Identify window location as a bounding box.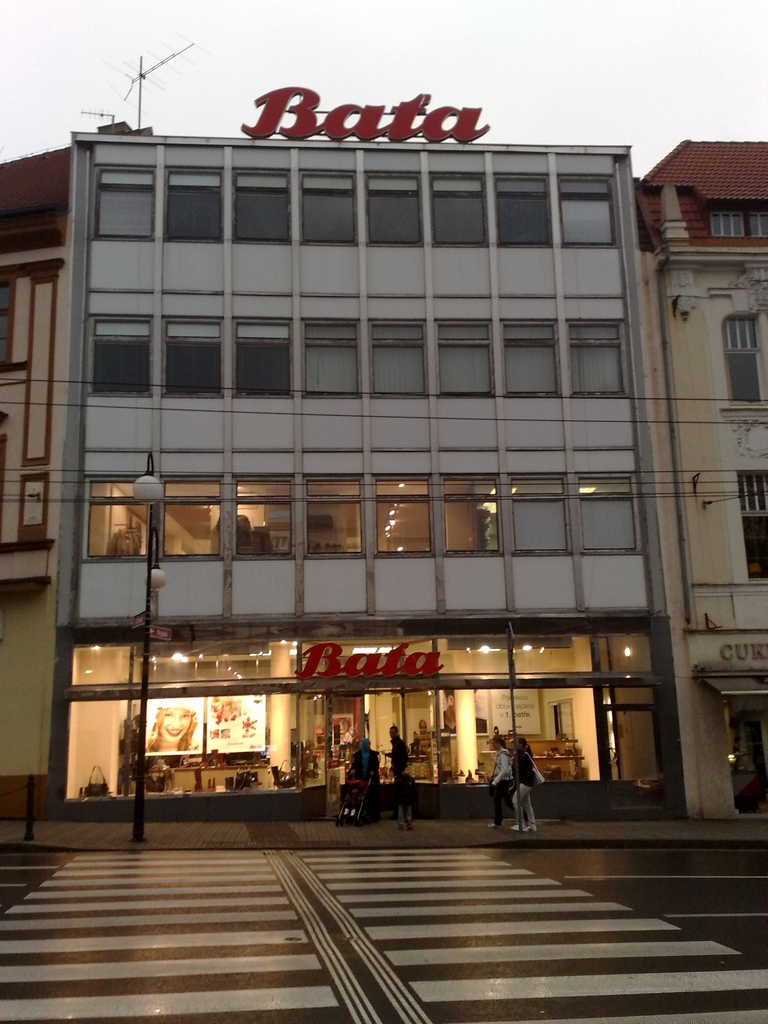
rect(551, 171, 609, 253).
